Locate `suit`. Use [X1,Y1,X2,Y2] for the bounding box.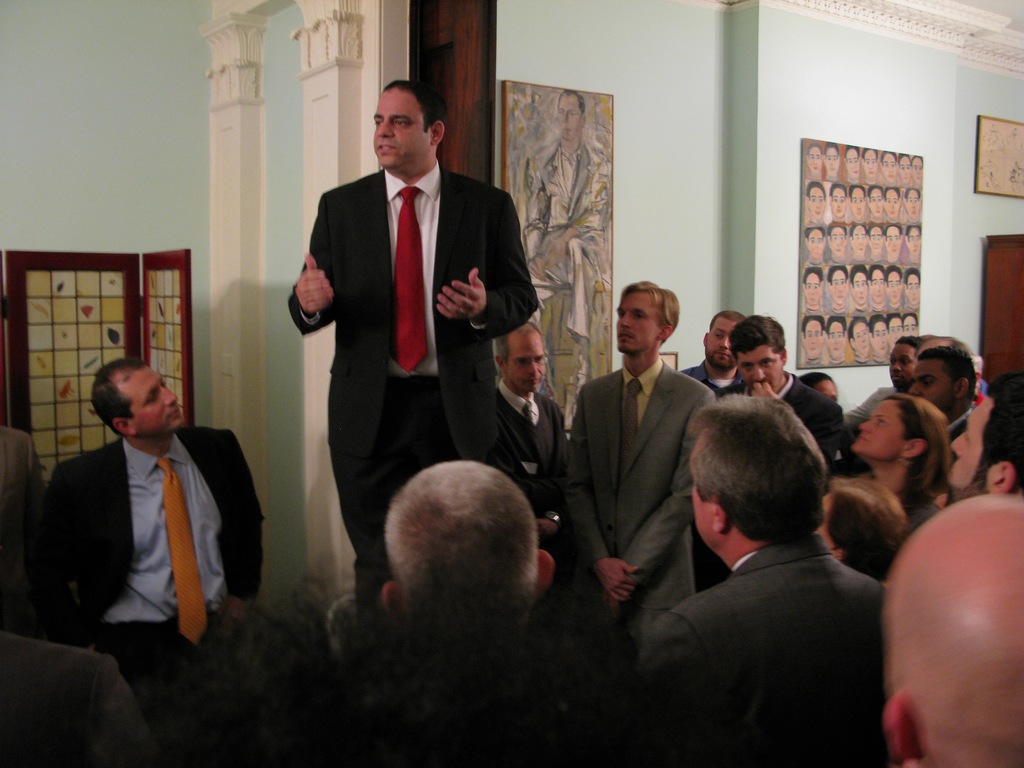
[46,424,271,698].
